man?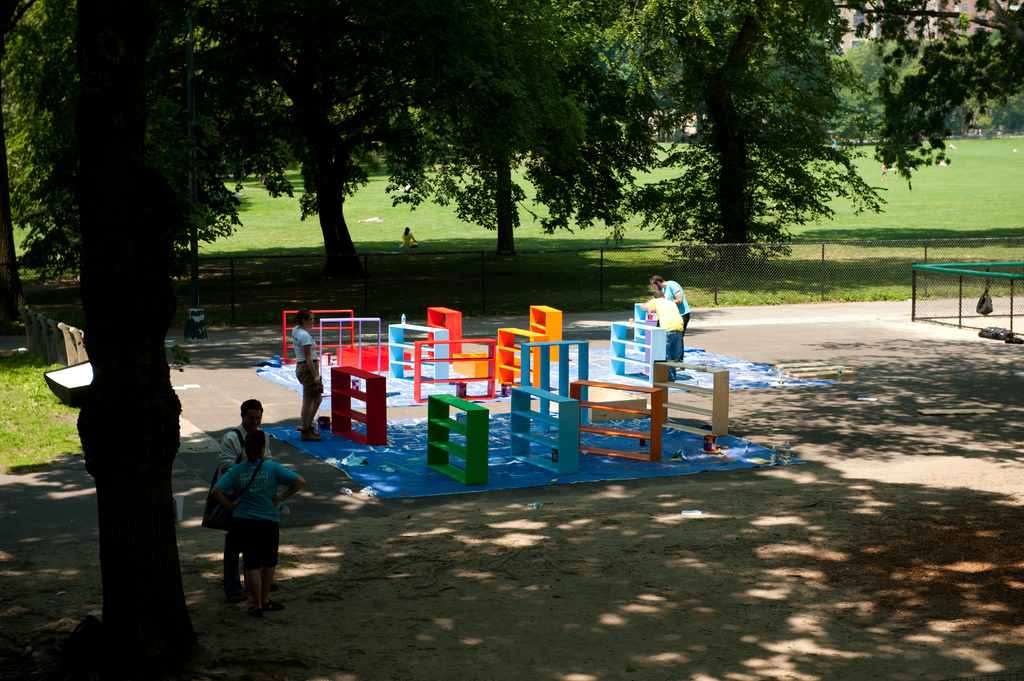
[649, 276, 690, 371]
